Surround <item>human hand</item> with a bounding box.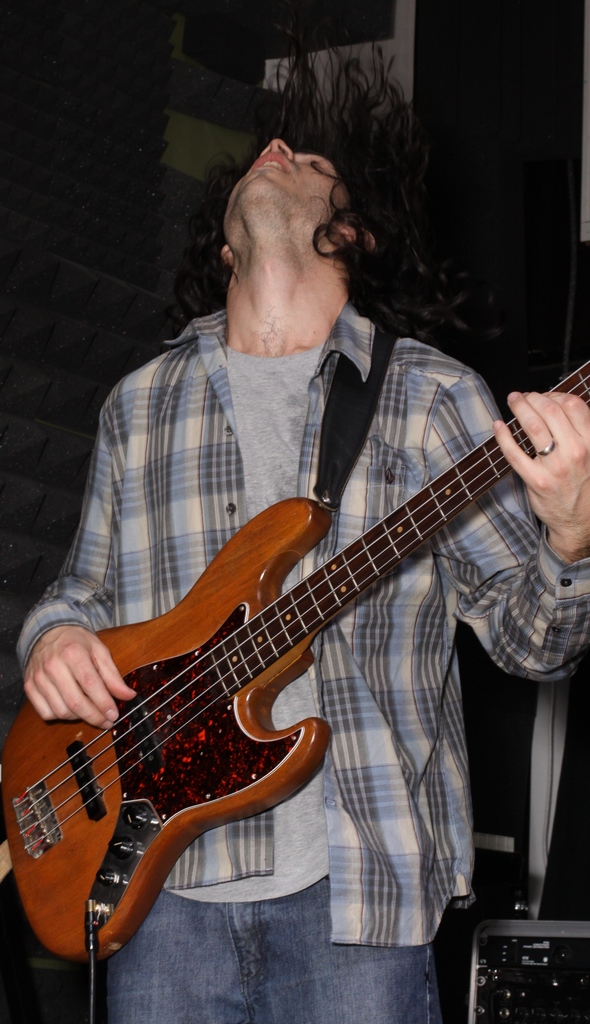
492, 389, 589, 533.
